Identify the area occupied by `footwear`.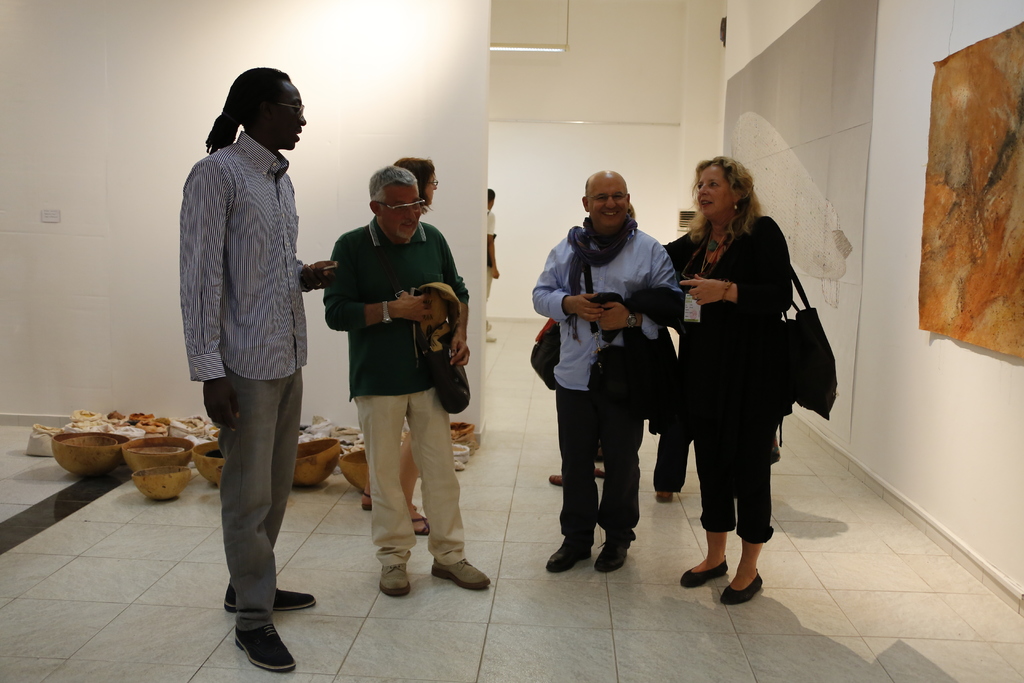
Area: [x1=430, y1=557, x2=492, y2=593].
